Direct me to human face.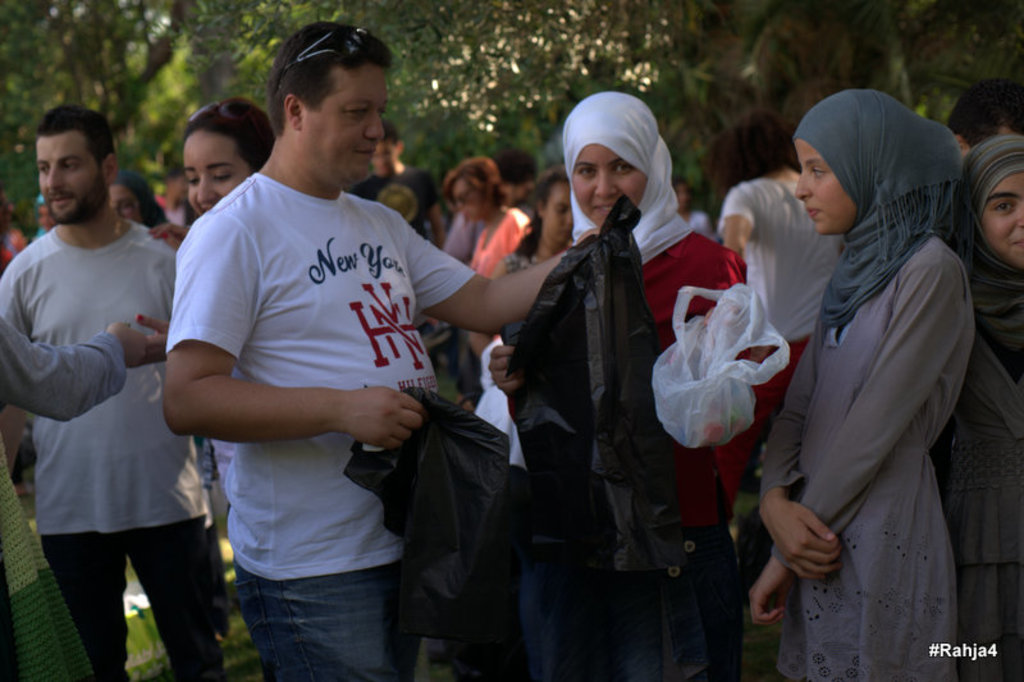
Direction: {"x1": 305, "y1": 65, "x2": 385, "y2": 180}.
